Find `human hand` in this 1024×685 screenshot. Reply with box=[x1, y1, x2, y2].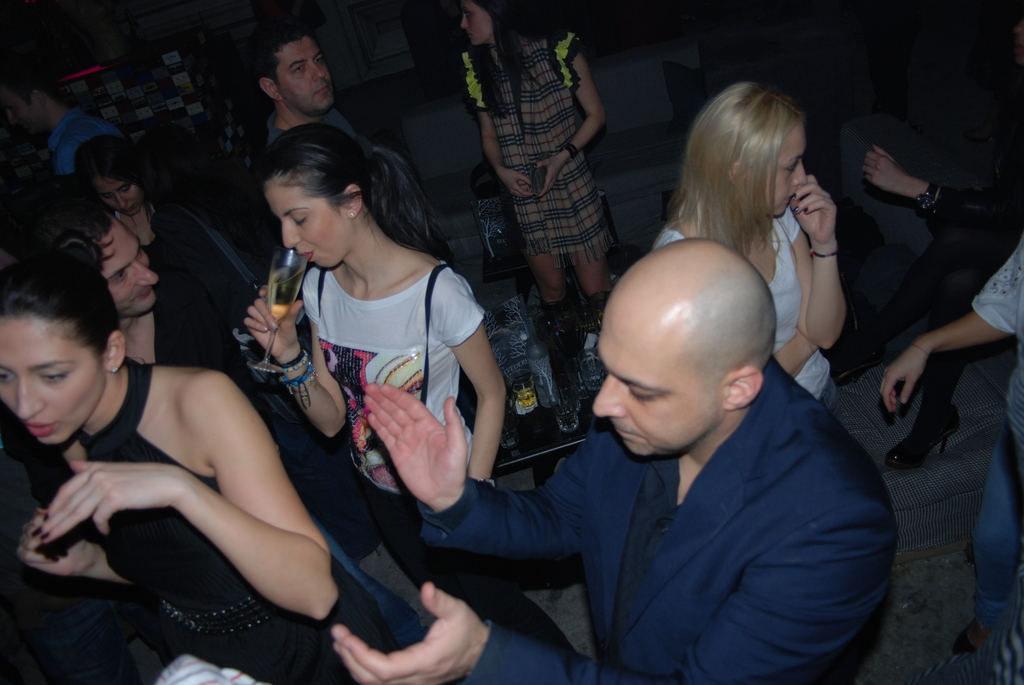
box=[331, 581, 487, 684].
